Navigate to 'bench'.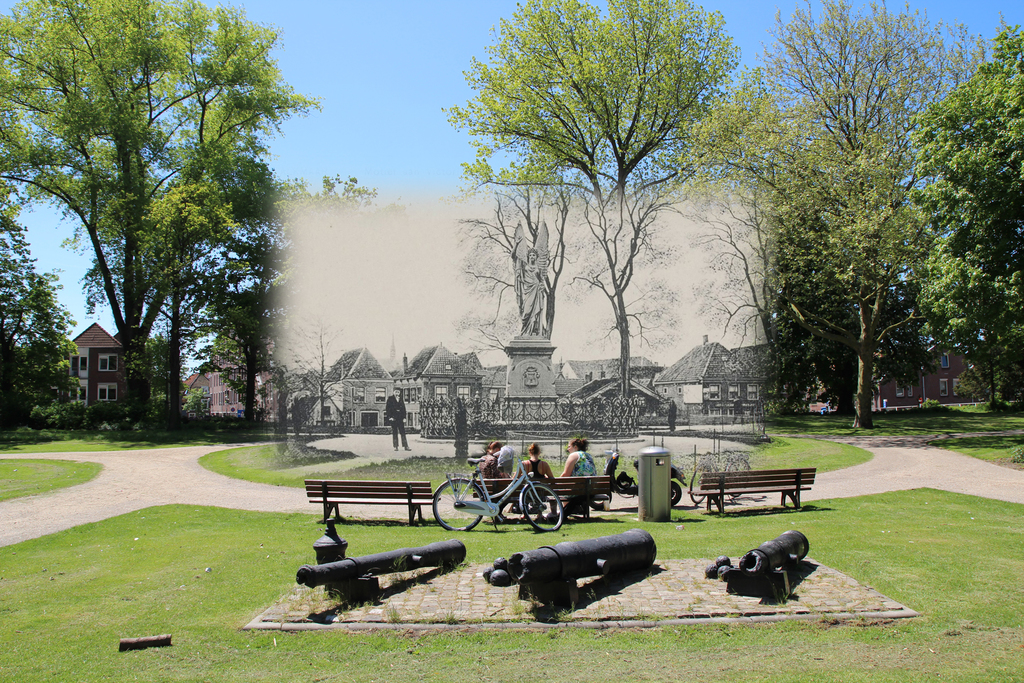
Navigation target: <bbox>303, 479, 440, 525</bbox>.
